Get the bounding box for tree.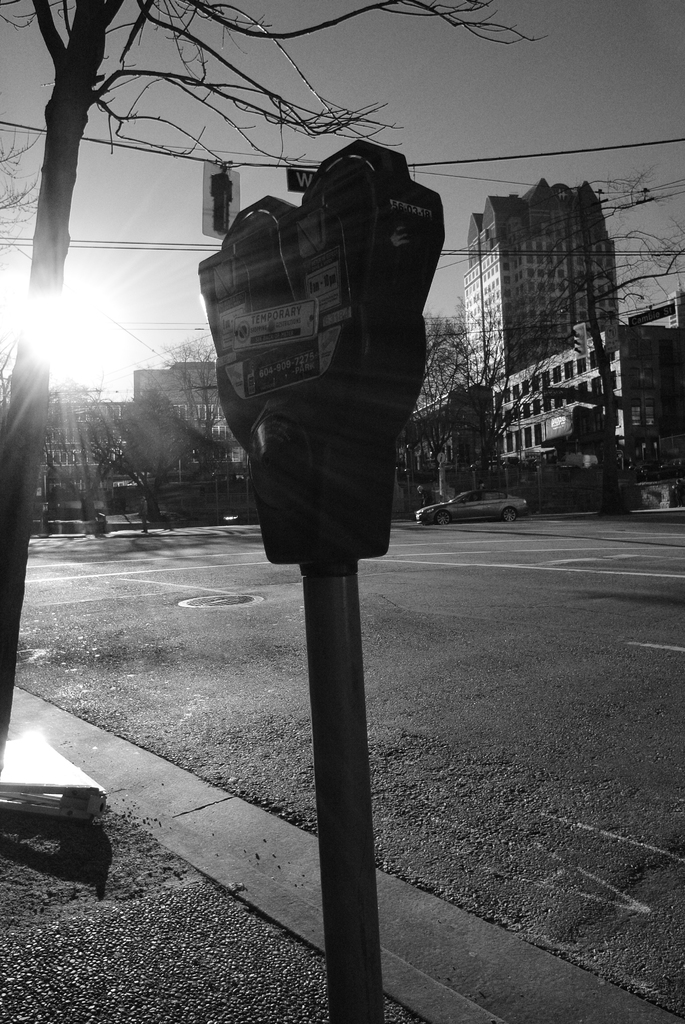
box(0, 0, 551, 796).
